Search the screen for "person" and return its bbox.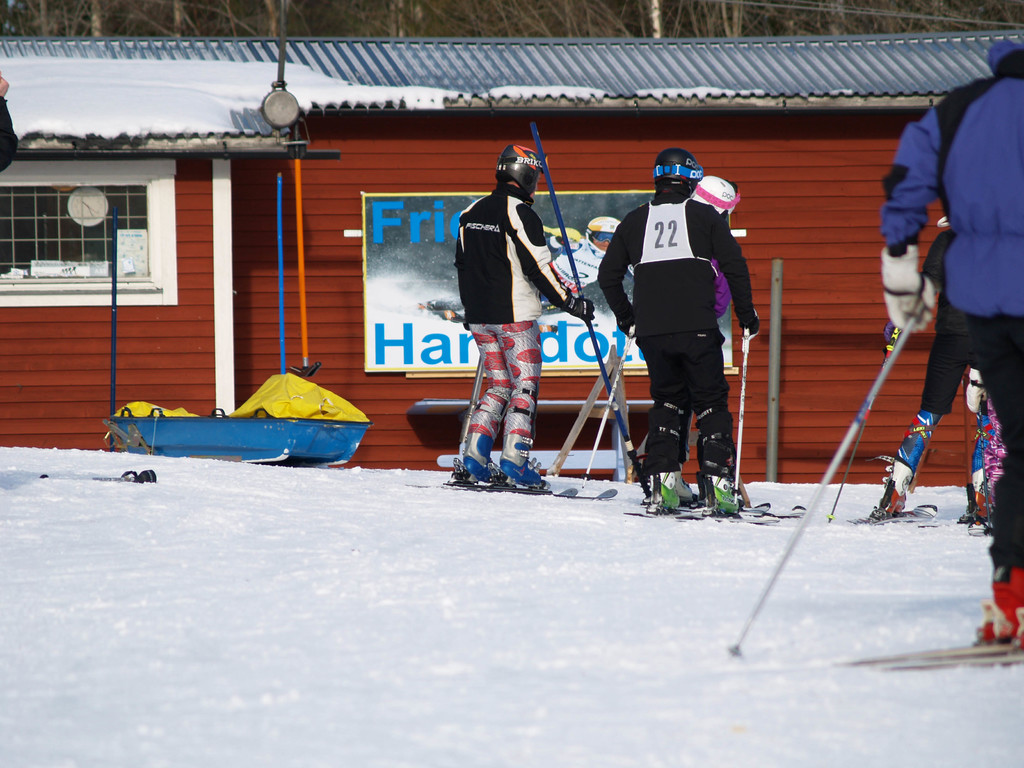
Found: detection(874, 343, 1000, 540).
